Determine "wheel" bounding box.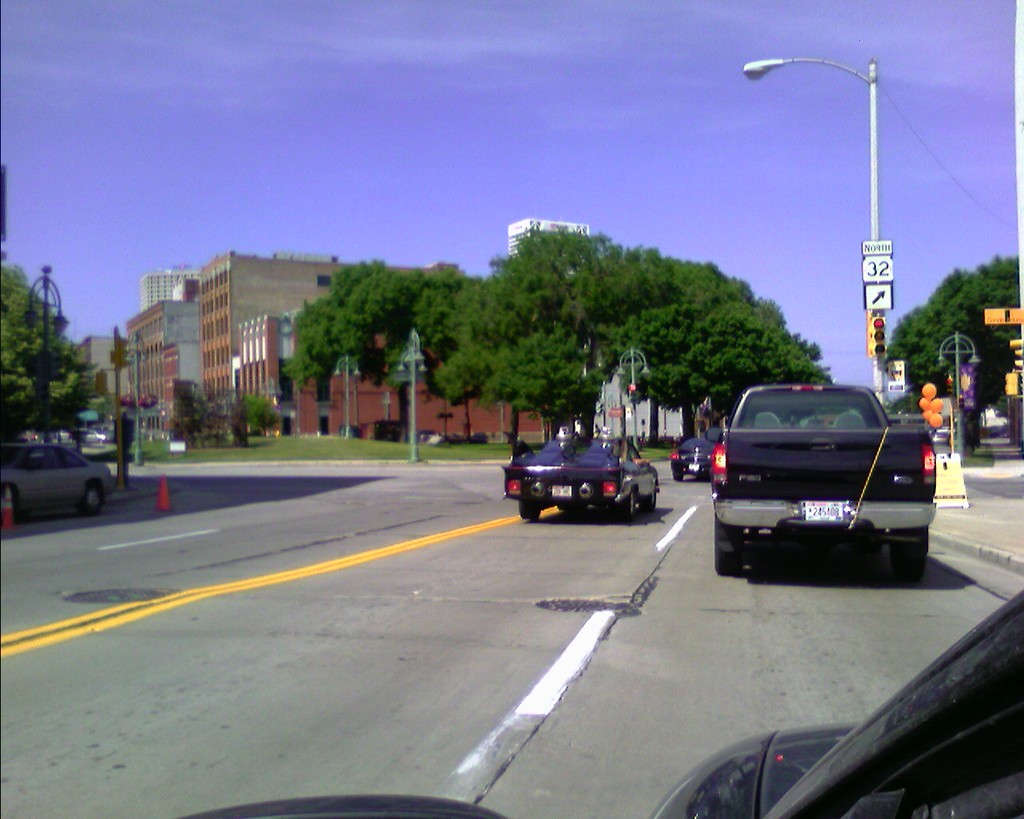
Determined: (left=80, top=489, right=102, bottom=513).
